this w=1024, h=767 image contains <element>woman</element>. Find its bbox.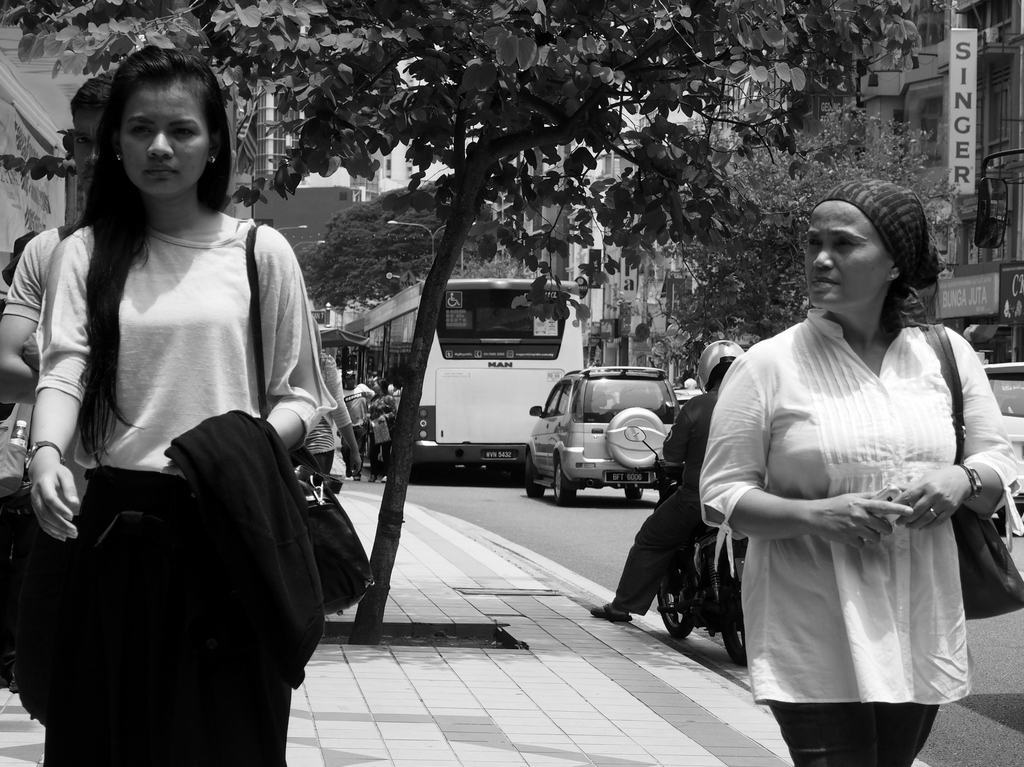
box(28, 42, 321, 766).
